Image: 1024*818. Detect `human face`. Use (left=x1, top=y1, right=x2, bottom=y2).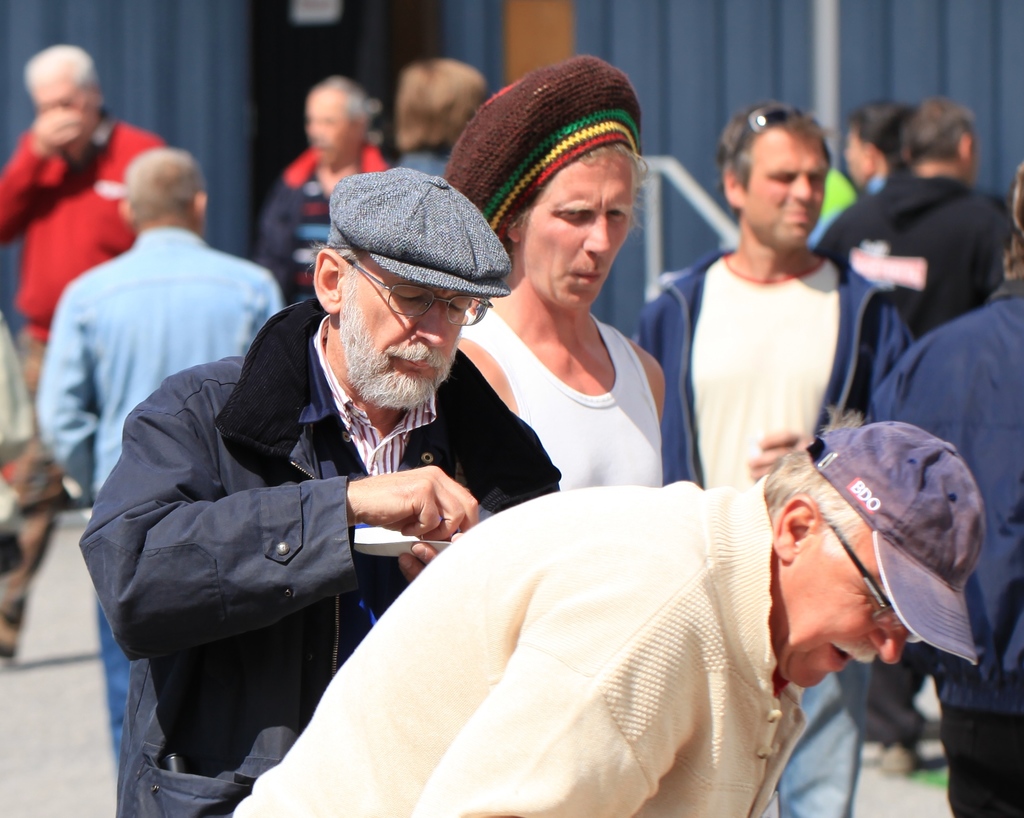
(left=524, top=156, right=636, bottom=306).
